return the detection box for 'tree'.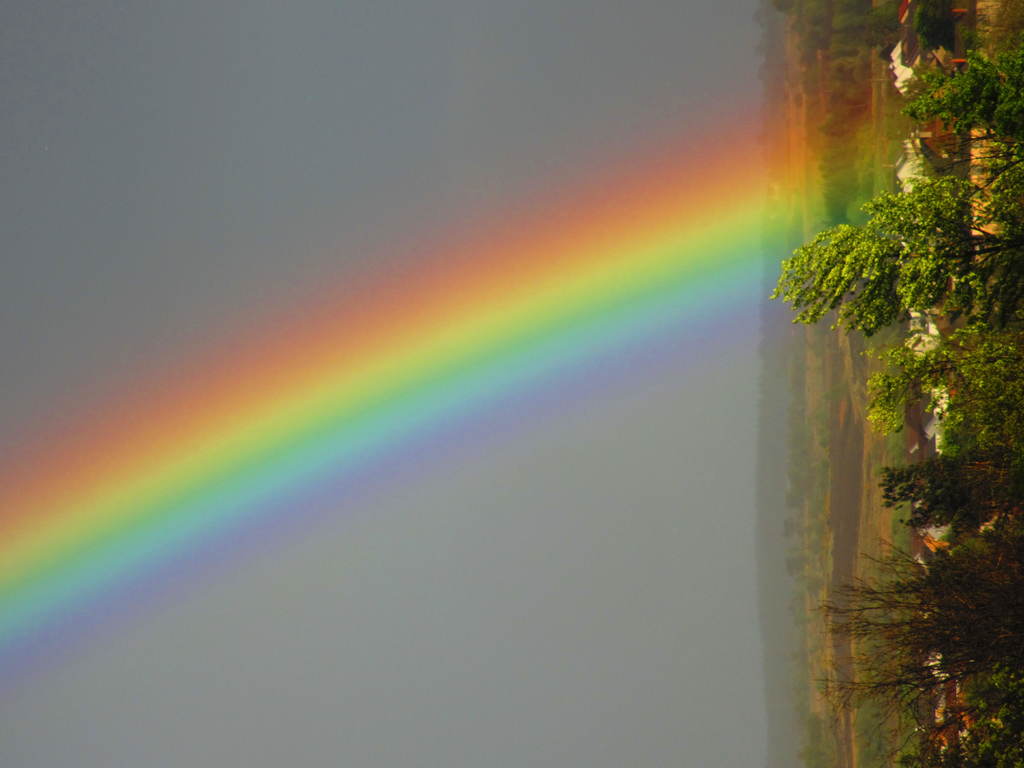
(x1=872, y1=707, x2=1023, y2=766).
